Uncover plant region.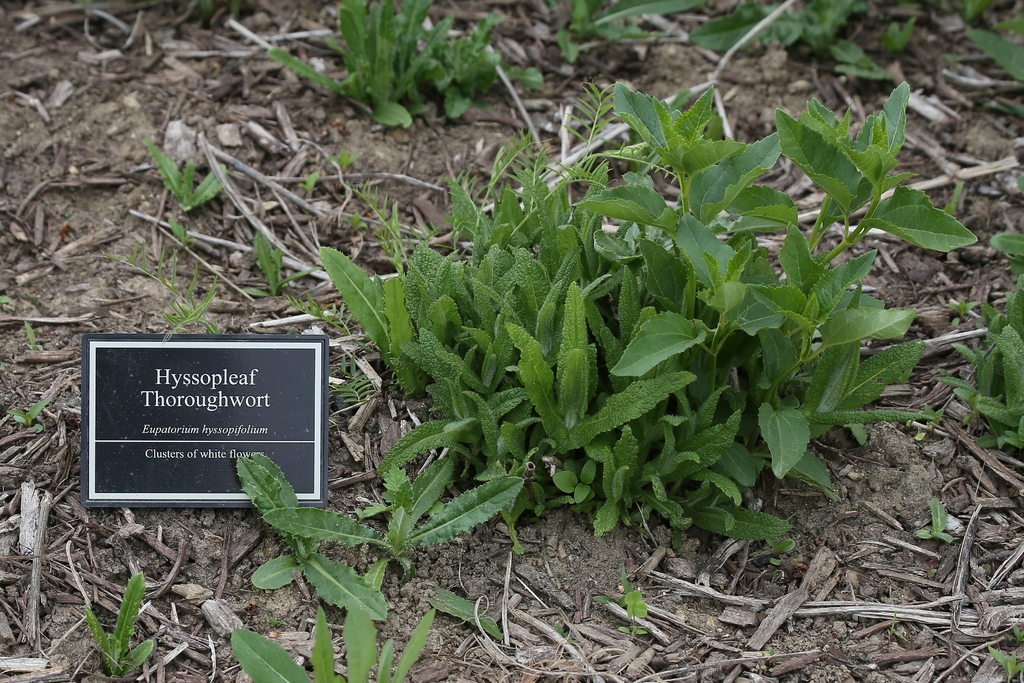
Uncovered: 48,229,232,345.
